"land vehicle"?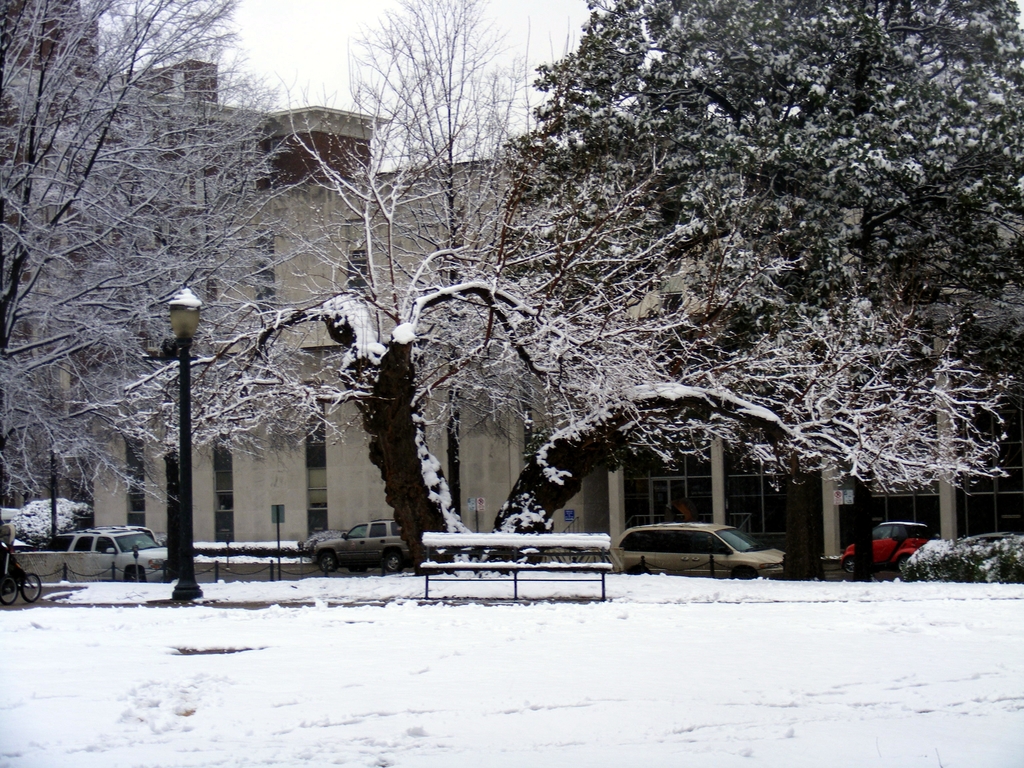
bbox=(318, 521, 408, 569)
